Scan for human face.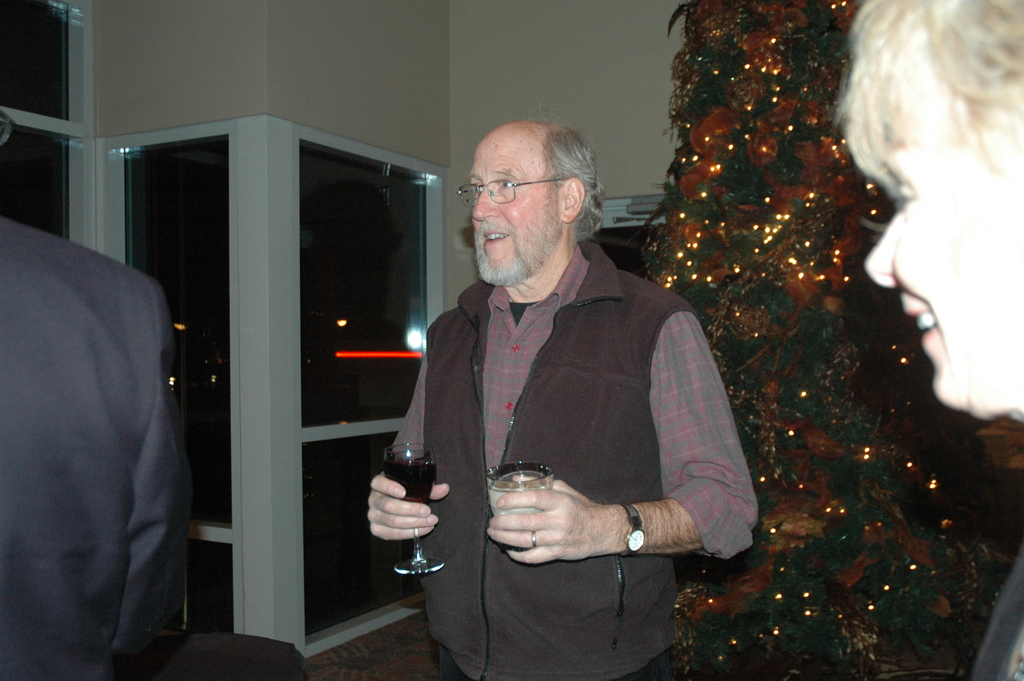
Scan result: [x1=863, y1=109, x2=1012, y2=412].
